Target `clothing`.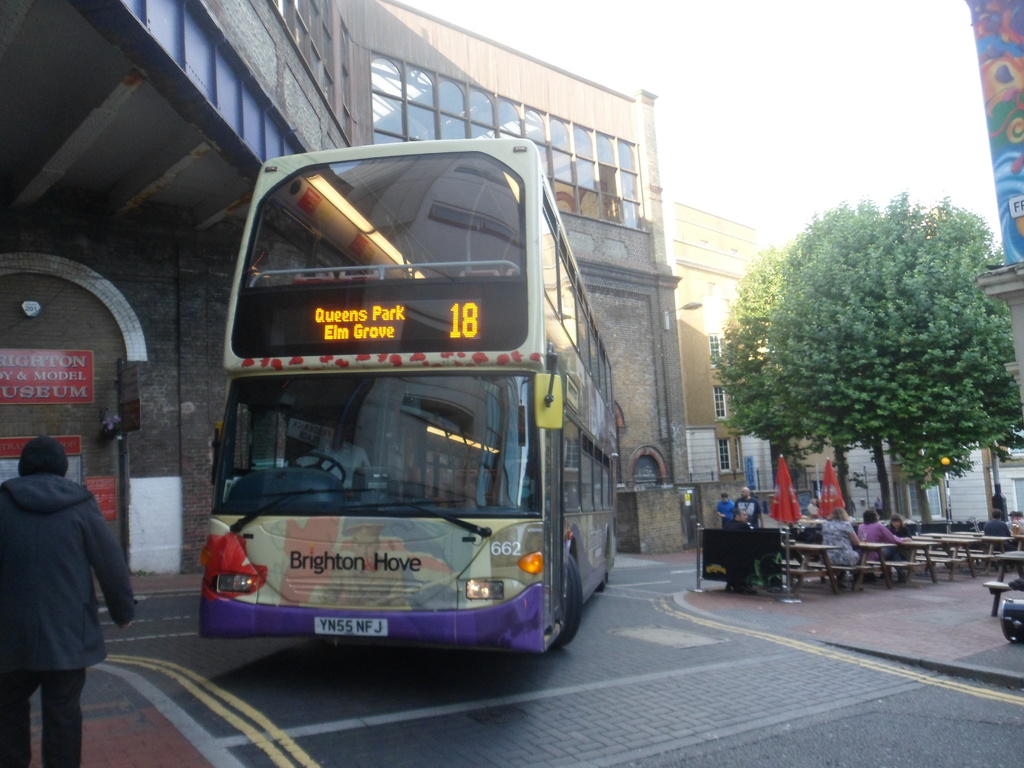
Target region: (left=981, top=517, right=1006, bottom=537).
